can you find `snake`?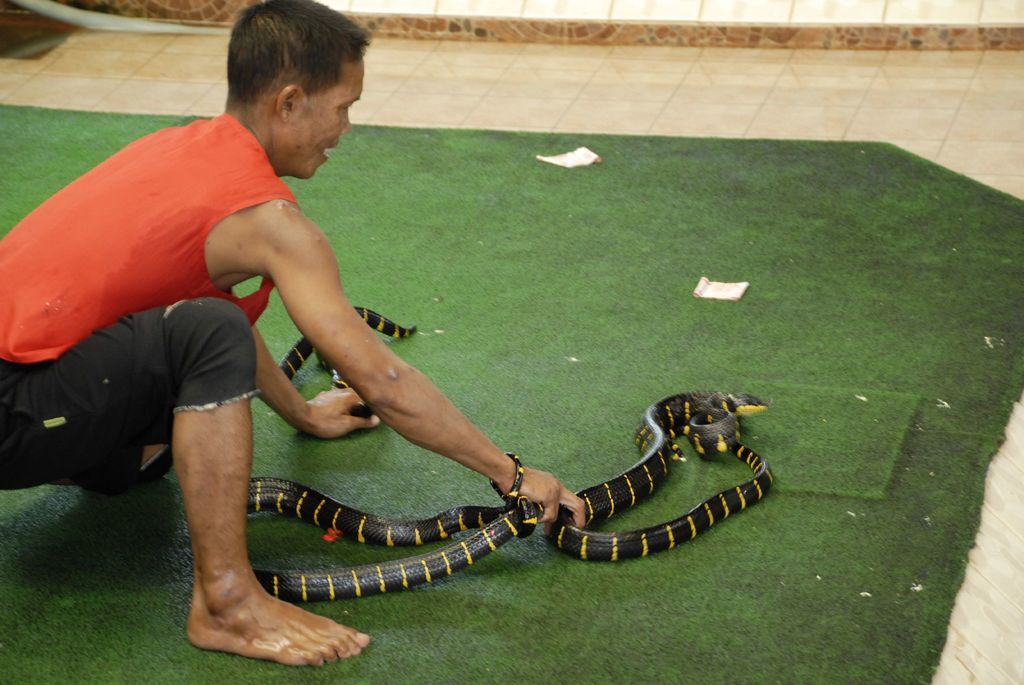
Yes, bounding box: (141,305,769,601).
